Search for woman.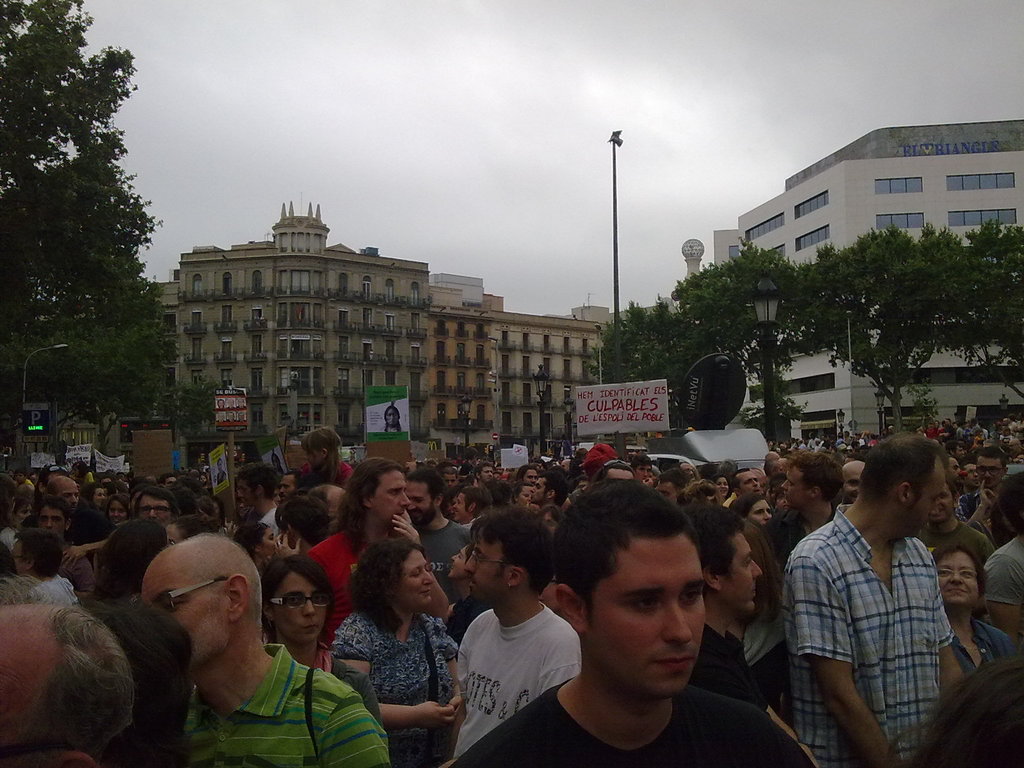
Found at x1=0 y1=524 x2=81 y2=604.
